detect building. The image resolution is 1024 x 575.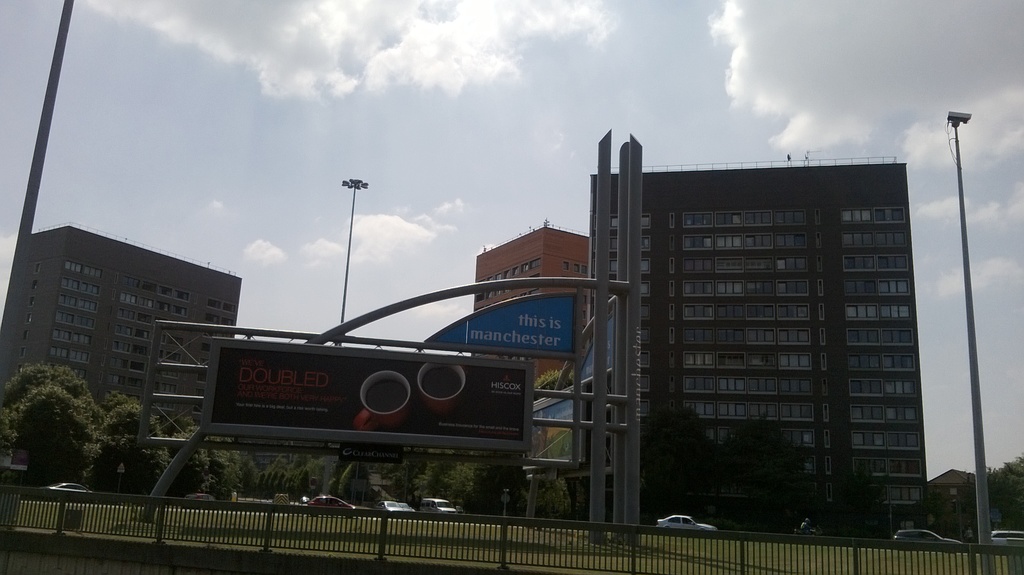
(left=558, top=160, right=929, bottom=534).
